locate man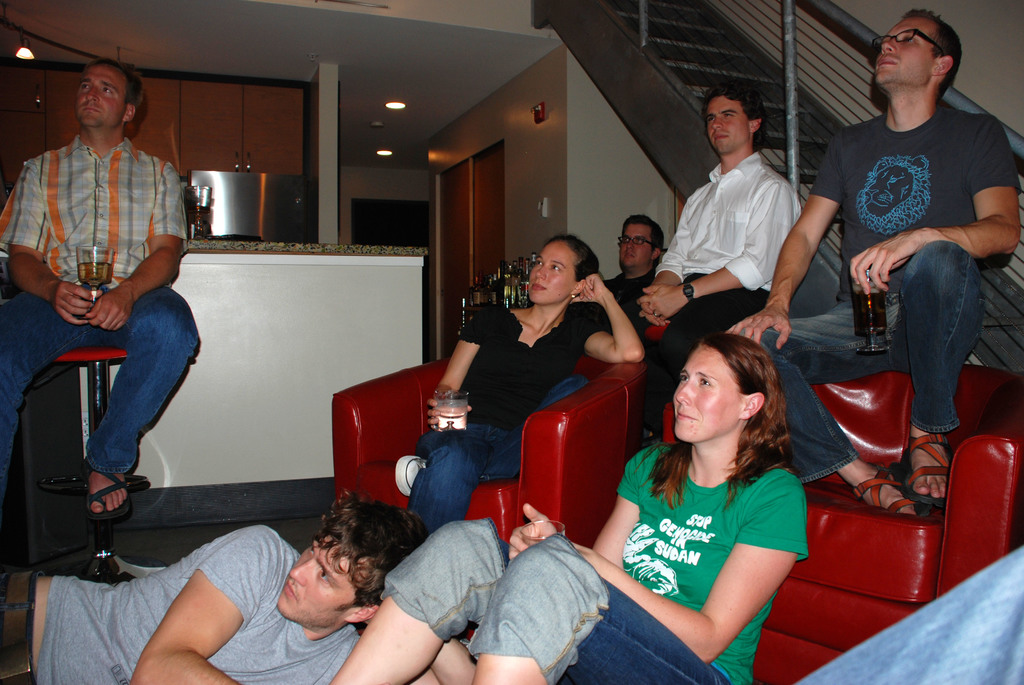
region(599, 210, 671, 348)
